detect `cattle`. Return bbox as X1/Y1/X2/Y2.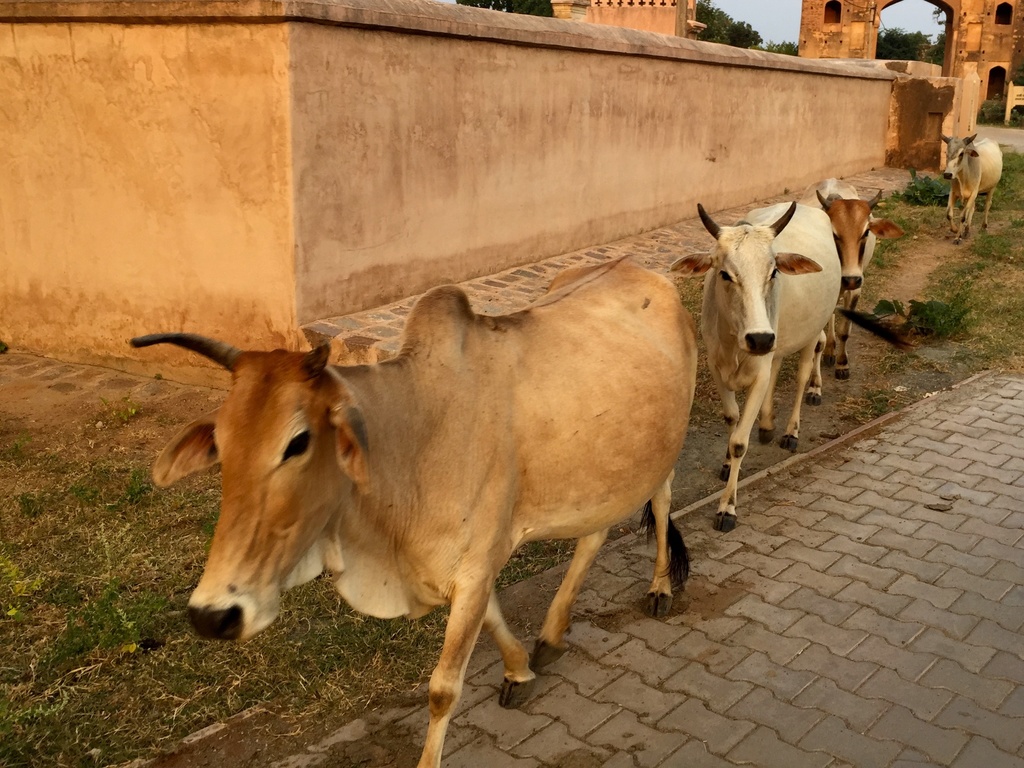
794/176/901/375.
